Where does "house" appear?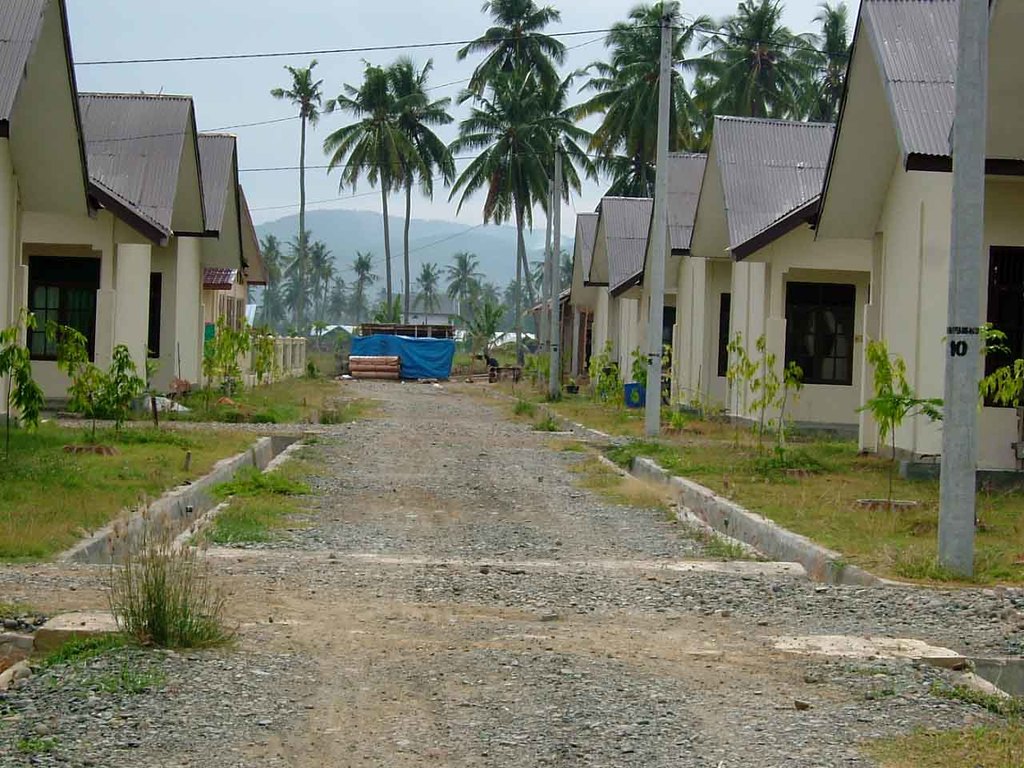
Appears at {"left": 687, "top": 114, "right": 835, "bottom": 430}.
